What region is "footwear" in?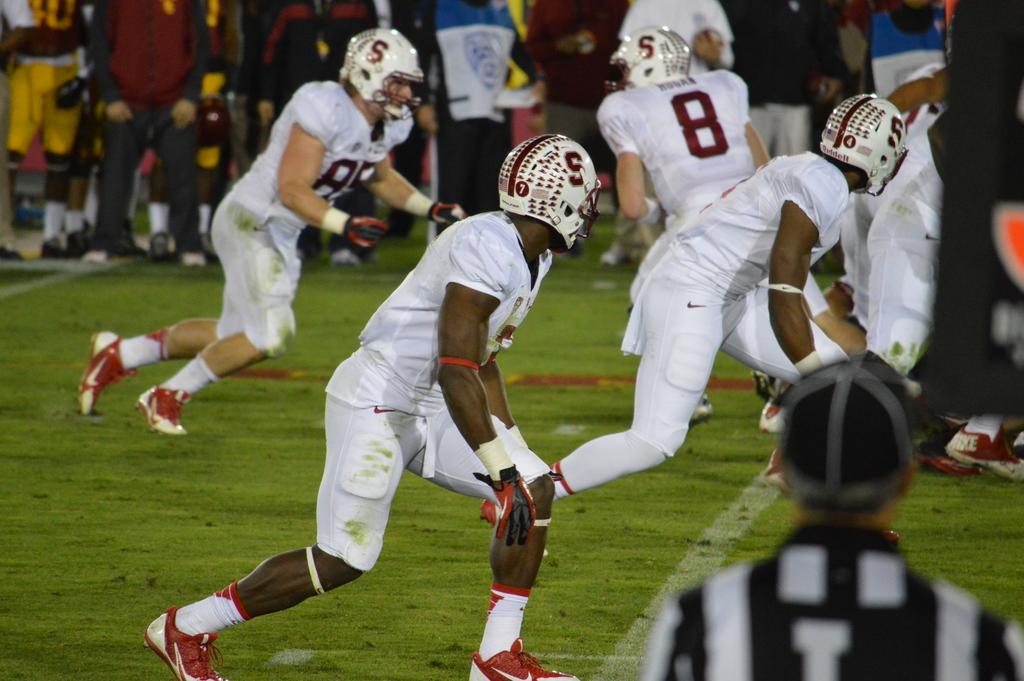
(139, 386, 195, 441).
